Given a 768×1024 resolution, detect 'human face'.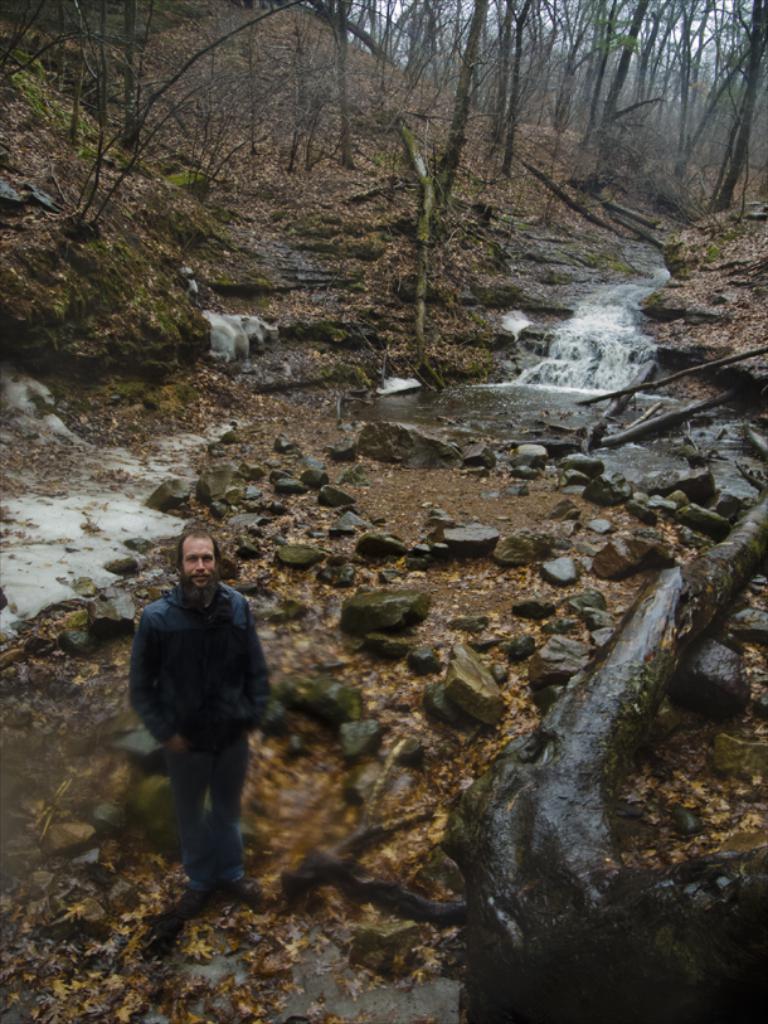
rect(184, 538, 218, 583).
